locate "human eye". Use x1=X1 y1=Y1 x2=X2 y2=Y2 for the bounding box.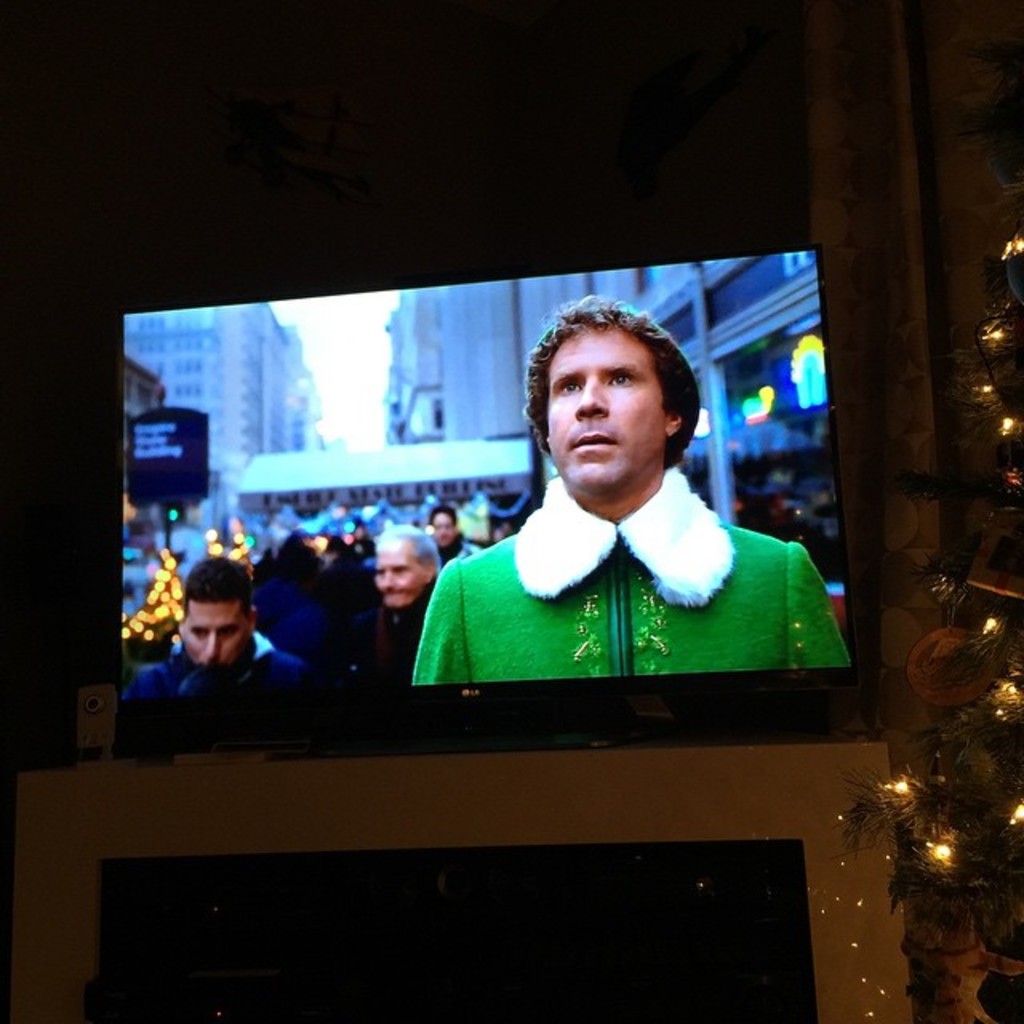
x1=221 y1=622 x2=237 y2=637.
